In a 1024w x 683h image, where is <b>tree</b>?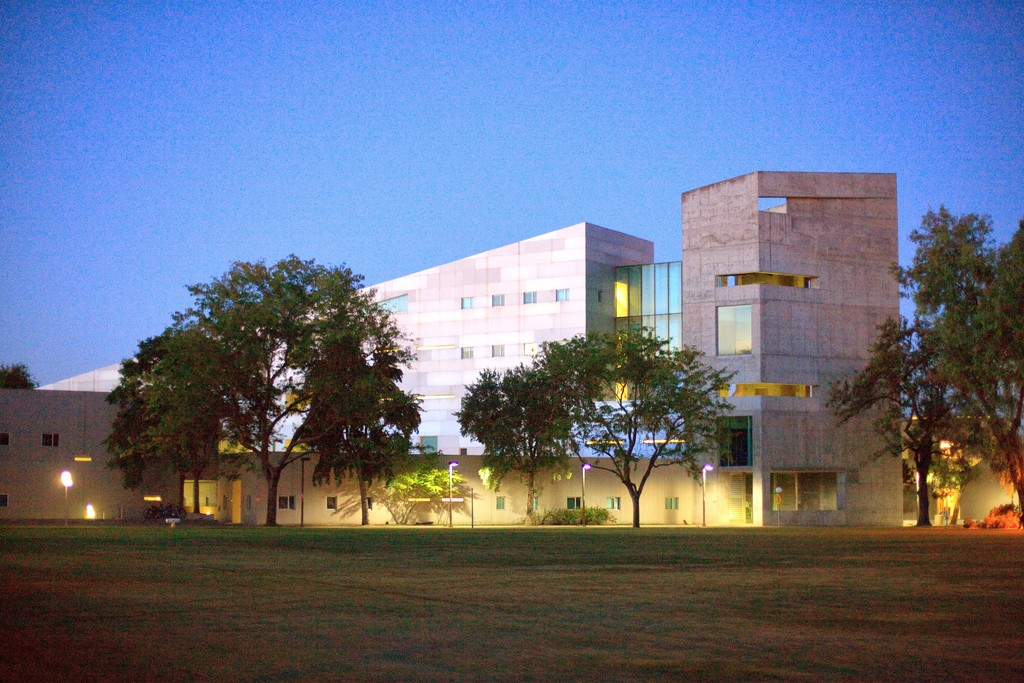
(103, 232, 429, 536).
